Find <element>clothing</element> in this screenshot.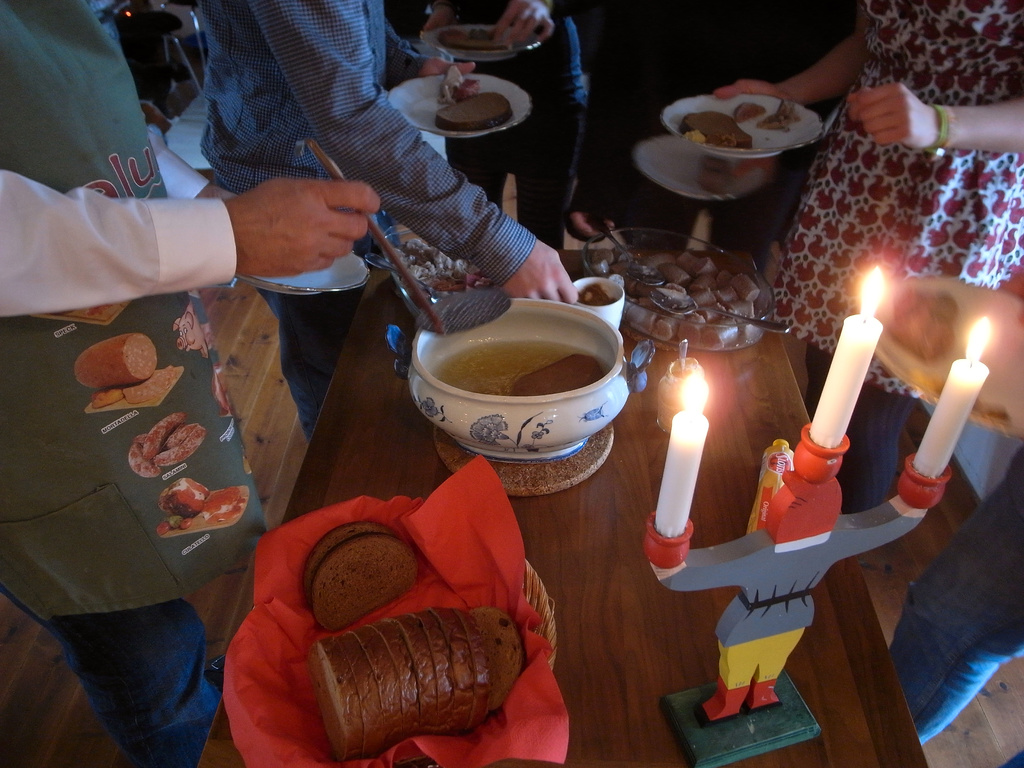
The bounding box for <element>clothing</element> is locate(787, 0, 1023, 536).
